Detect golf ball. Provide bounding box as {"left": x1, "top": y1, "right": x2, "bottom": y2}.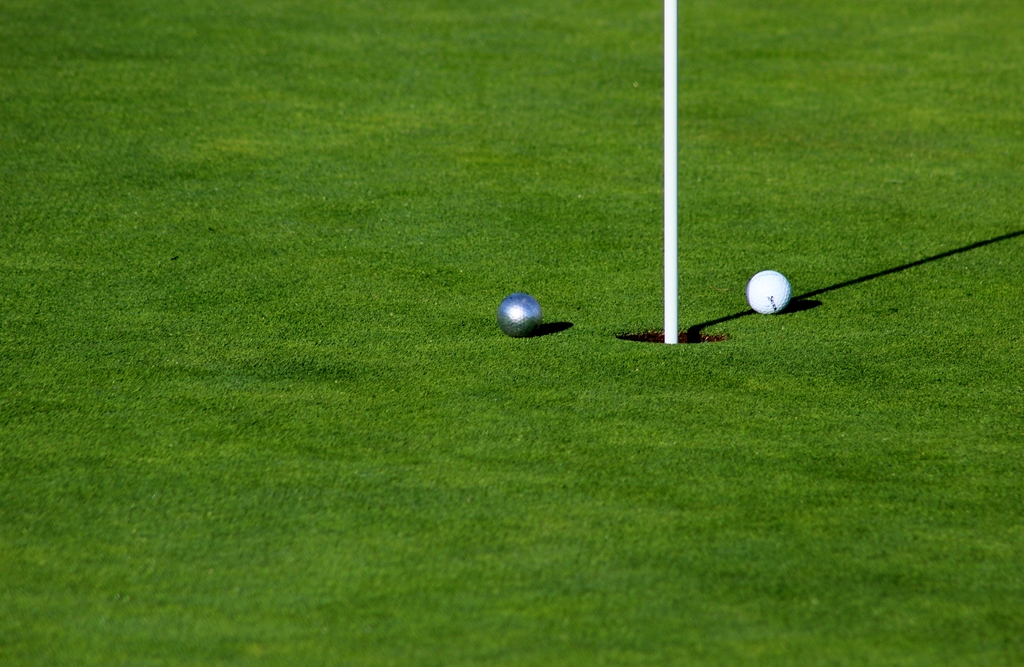
{"left": 739, "top": 258, "right": 796, "bottom": 314}.
